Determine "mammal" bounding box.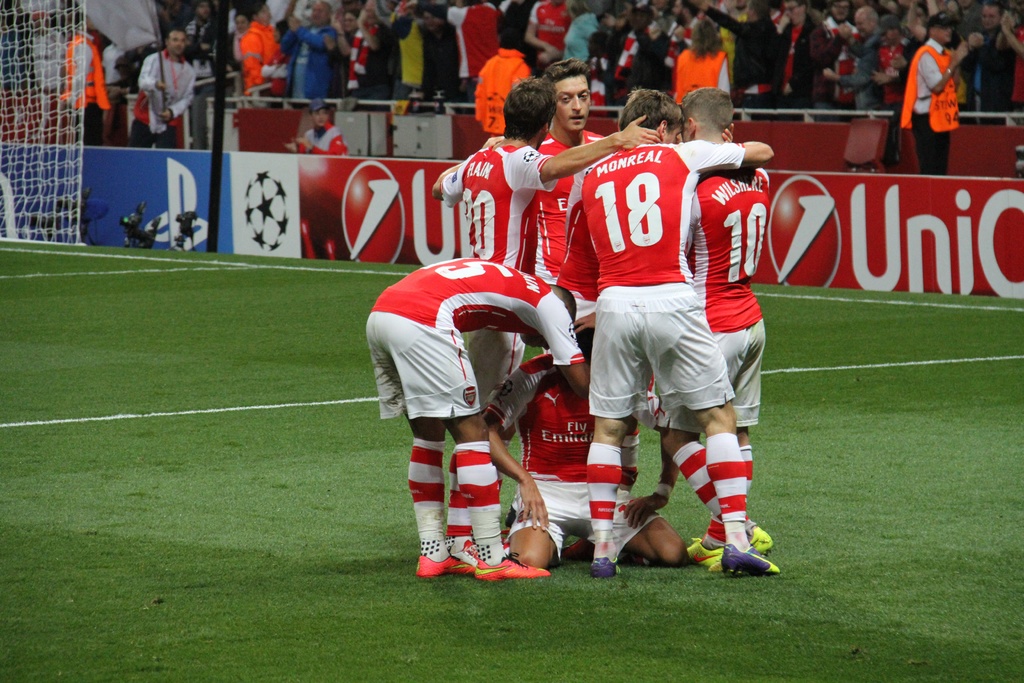
Determined: x1=677 y1=21 x2=732 y2=104.
